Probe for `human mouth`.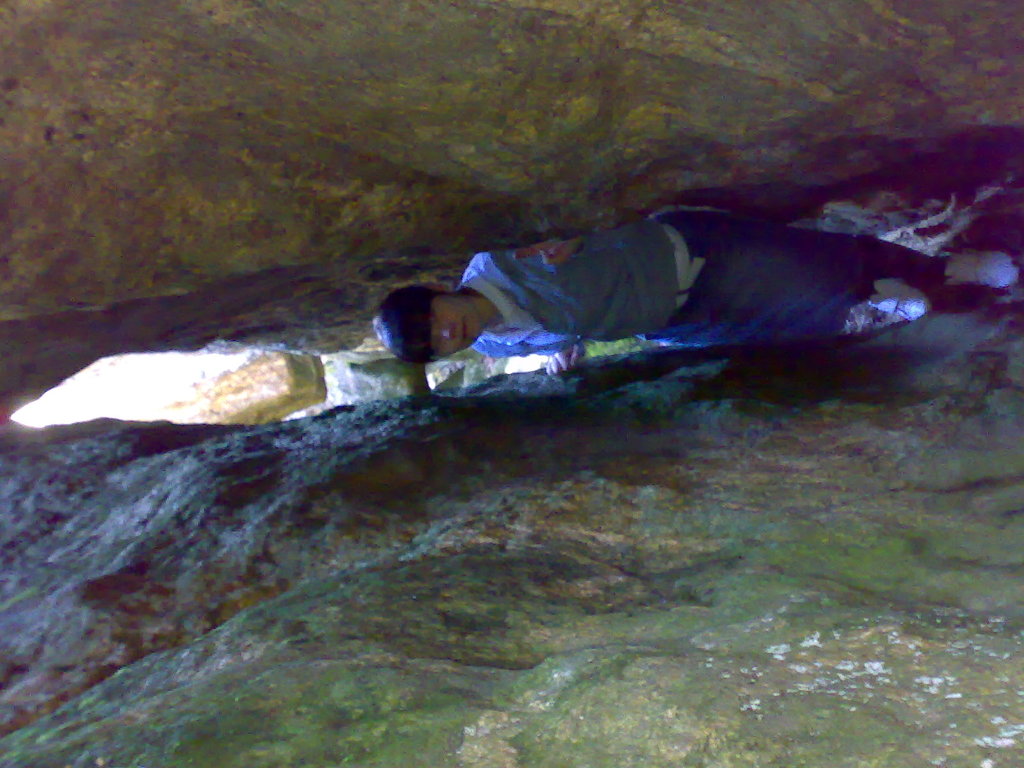
Probe result: detection(454, 316, 476, 348).
